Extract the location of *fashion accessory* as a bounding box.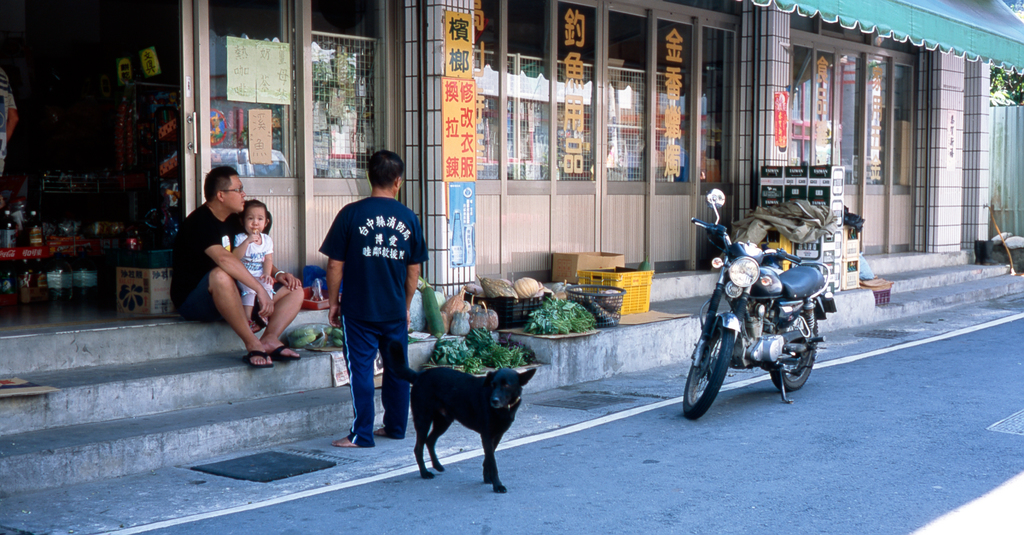
[271,343,300,363].
